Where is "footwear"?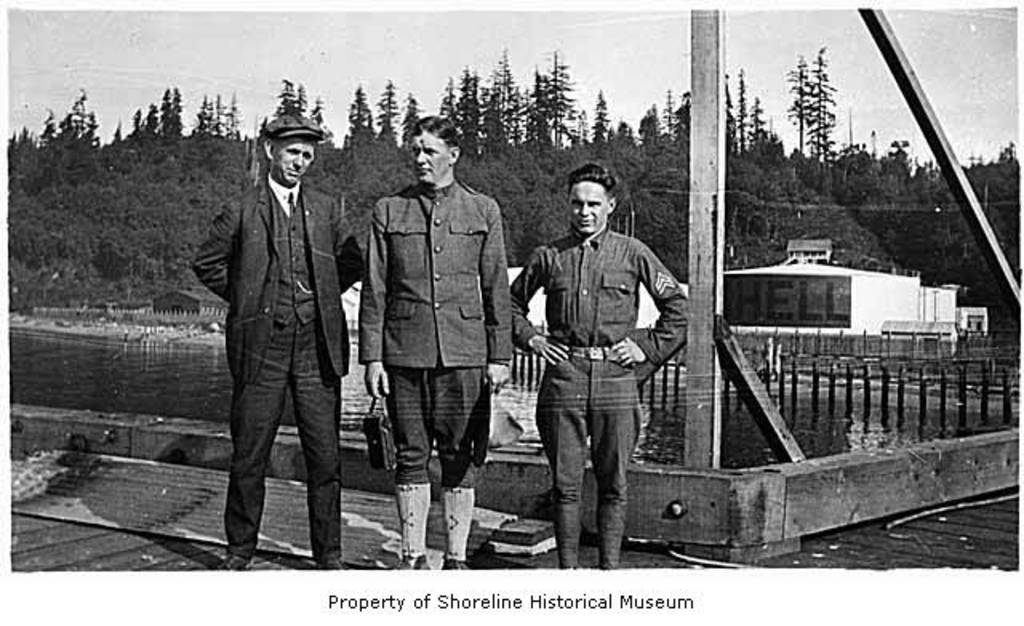
rect(381, 456, 429, 570).
